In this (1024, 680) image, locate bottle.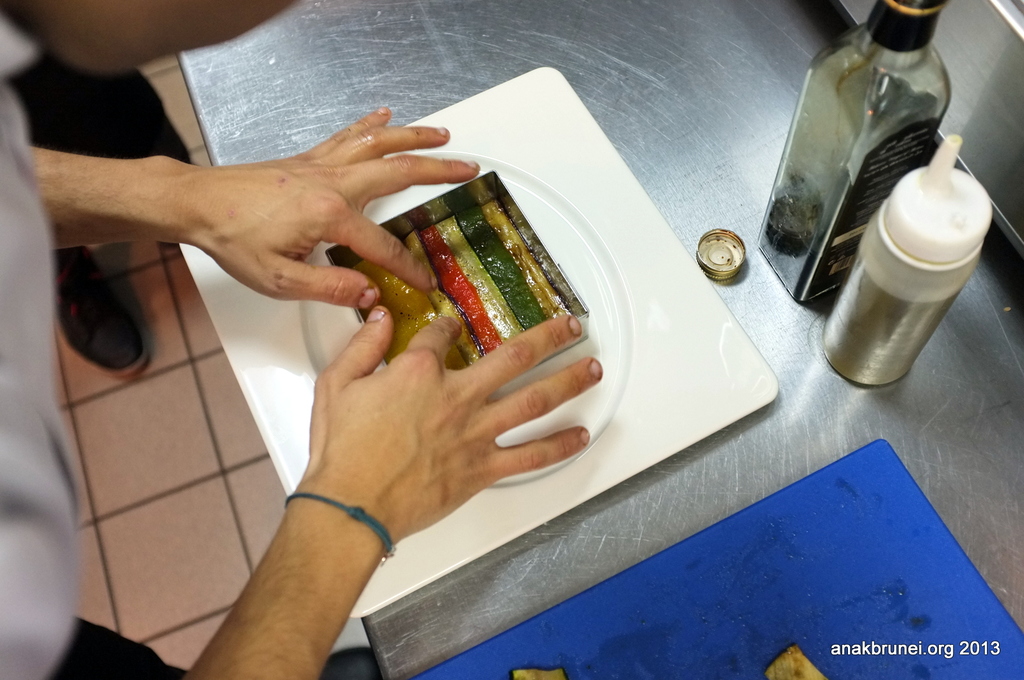
Bounding box: left=818, top=133, right=993, bottom=388.
